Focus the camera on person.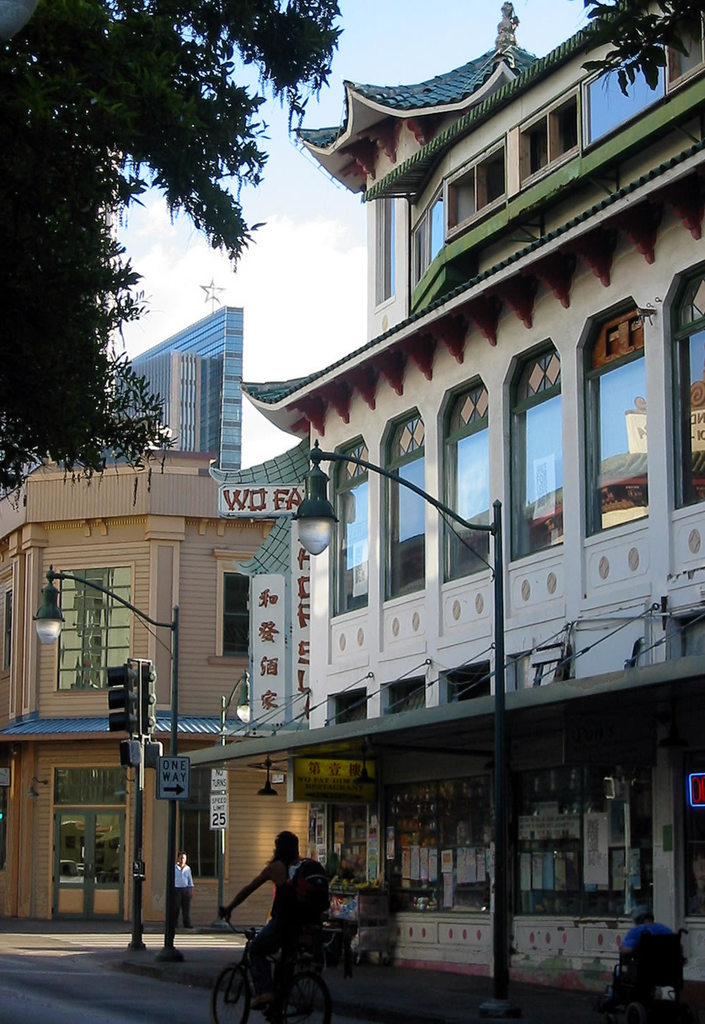
Focus region: Rect(172, 844, 195, 932).
